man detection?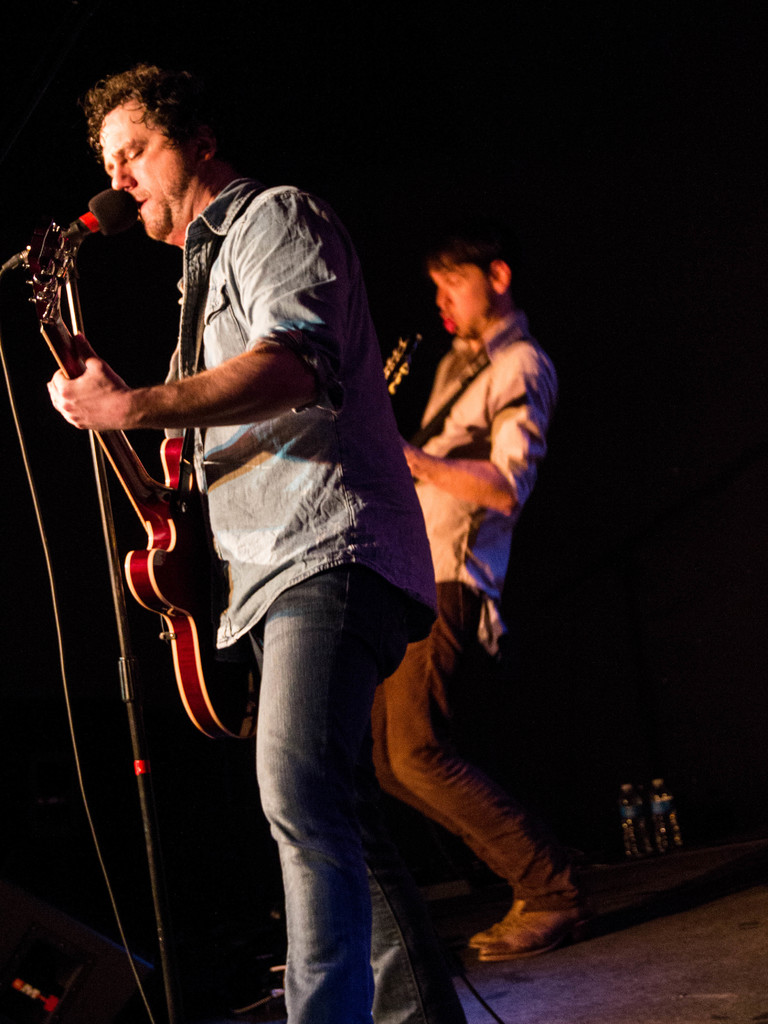
x1=362 y1=223 x2=619 y2=964
